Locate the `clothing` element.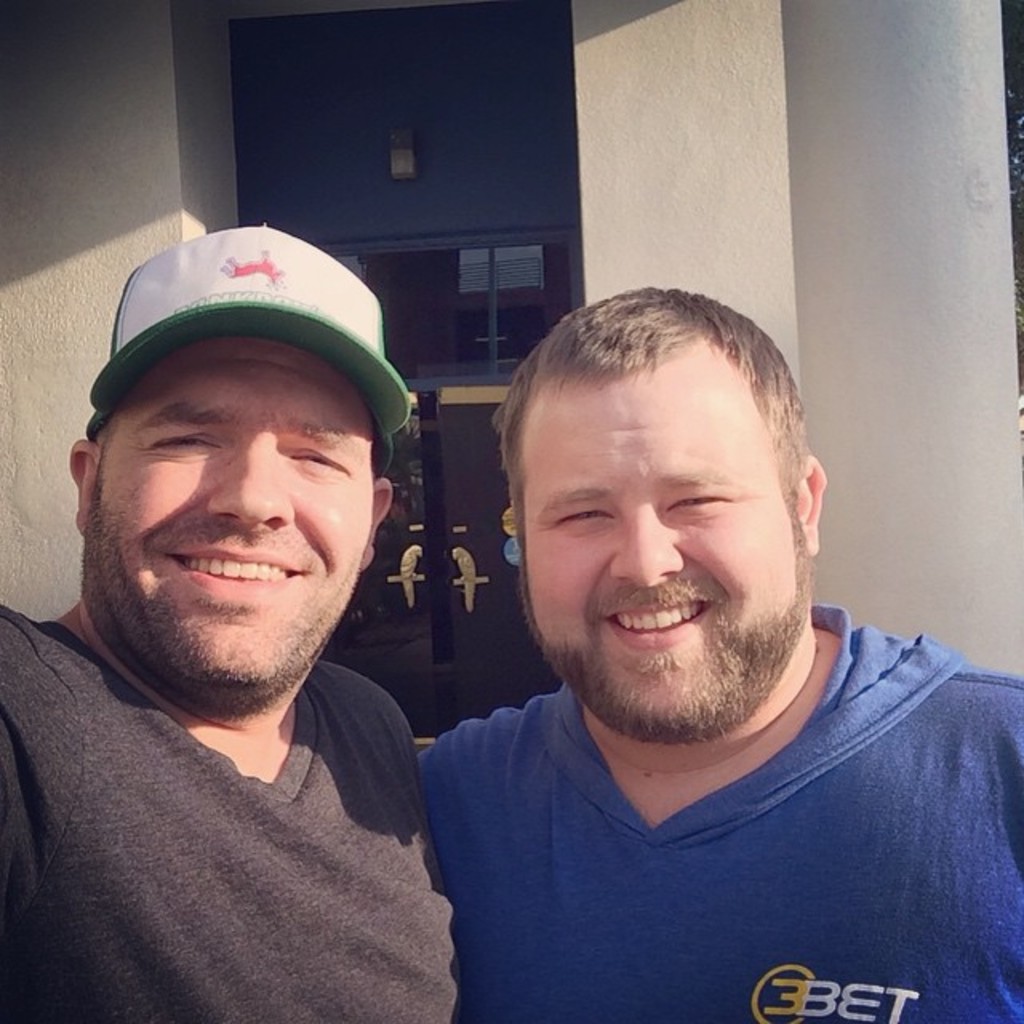
Element bbox: bbox=(366, 592, 1023, 997).
